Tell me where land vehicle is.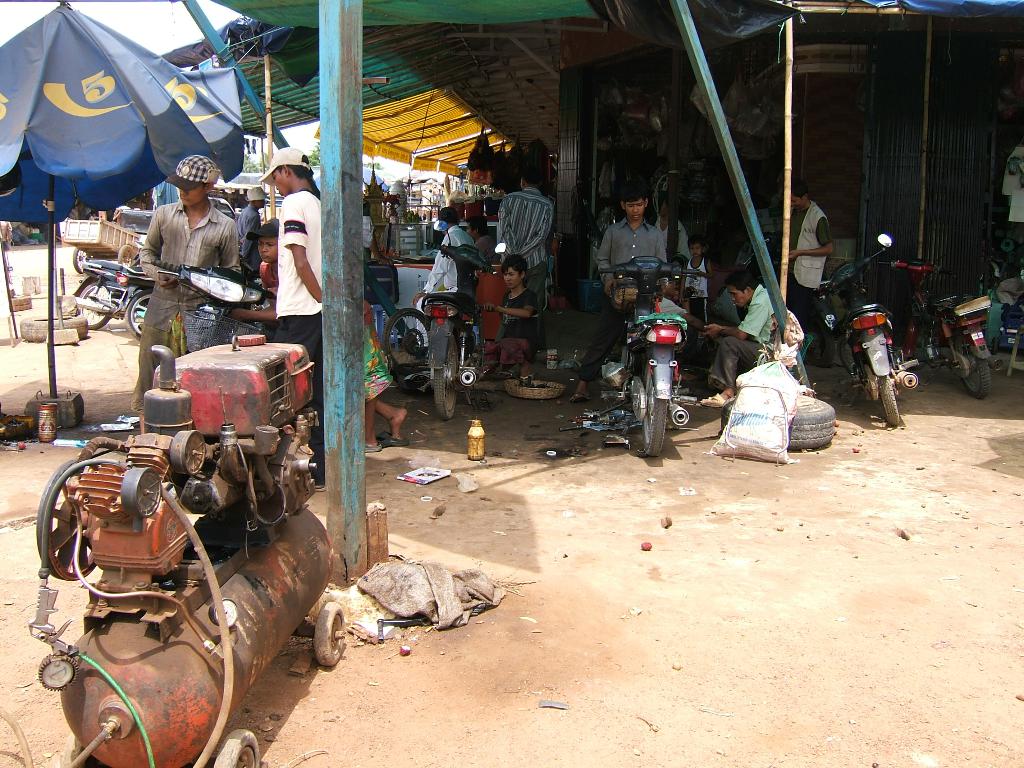
land vehicle is at (880, 249, 1007, 399).
